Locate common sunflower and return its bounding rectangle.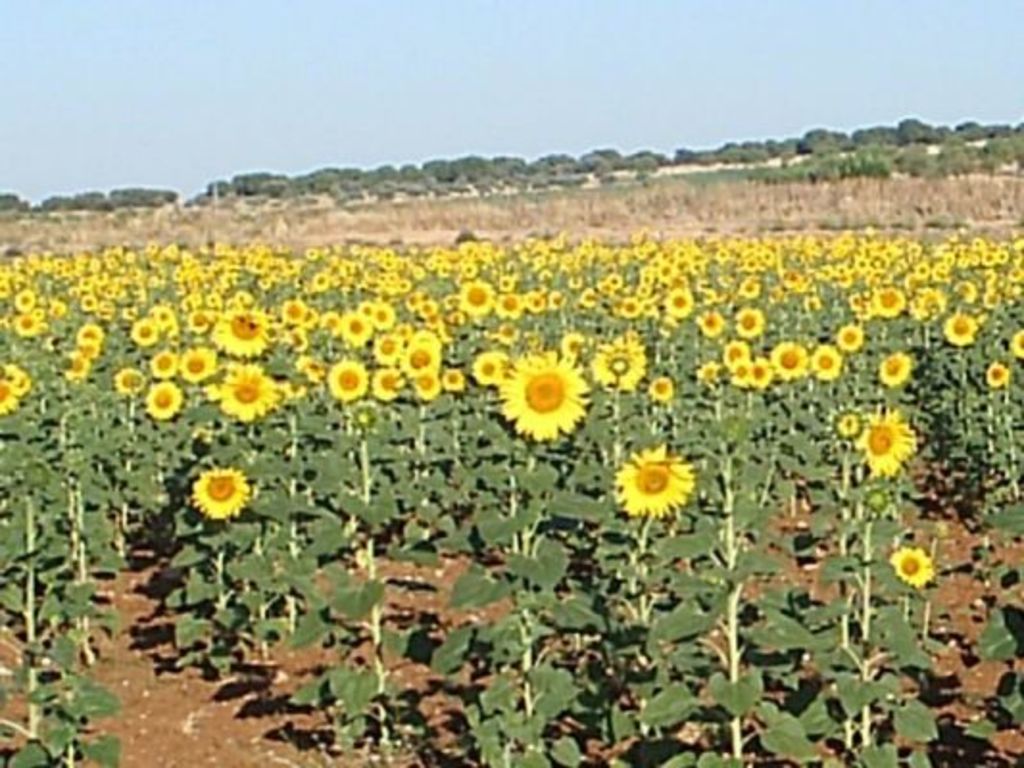
884:551:930:582.
